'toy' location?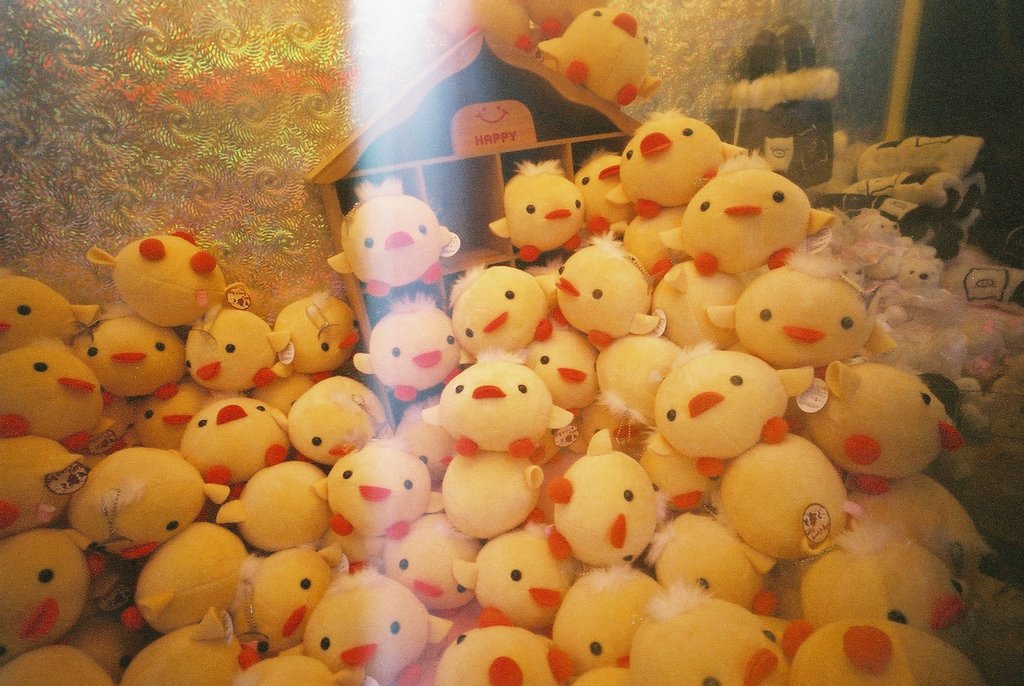
<box>776,610,984,685</box>
